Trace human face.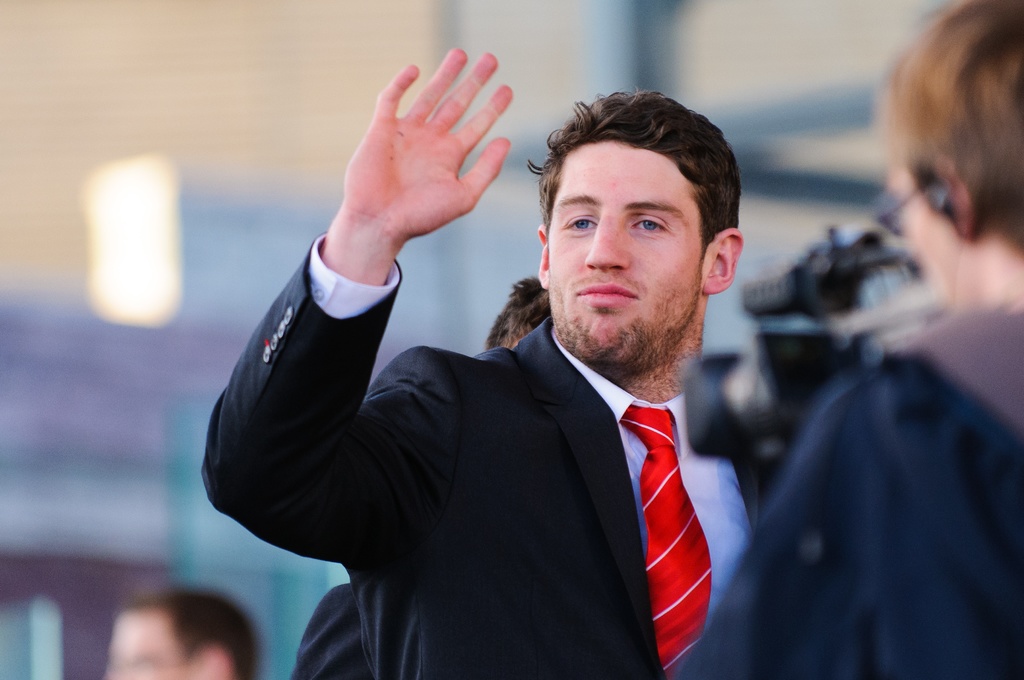
Traced to (x1=90, y1=616, x2=189, y2=679).
